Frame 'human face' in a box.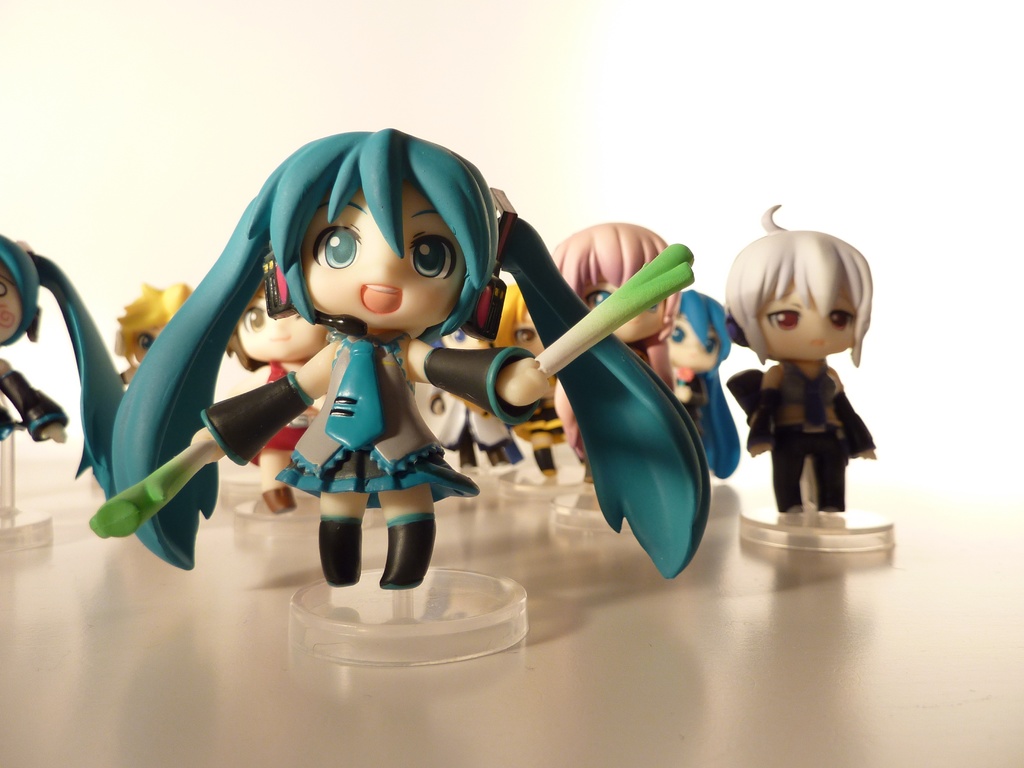
[left=579, top=273, right=666, bottom=345].
